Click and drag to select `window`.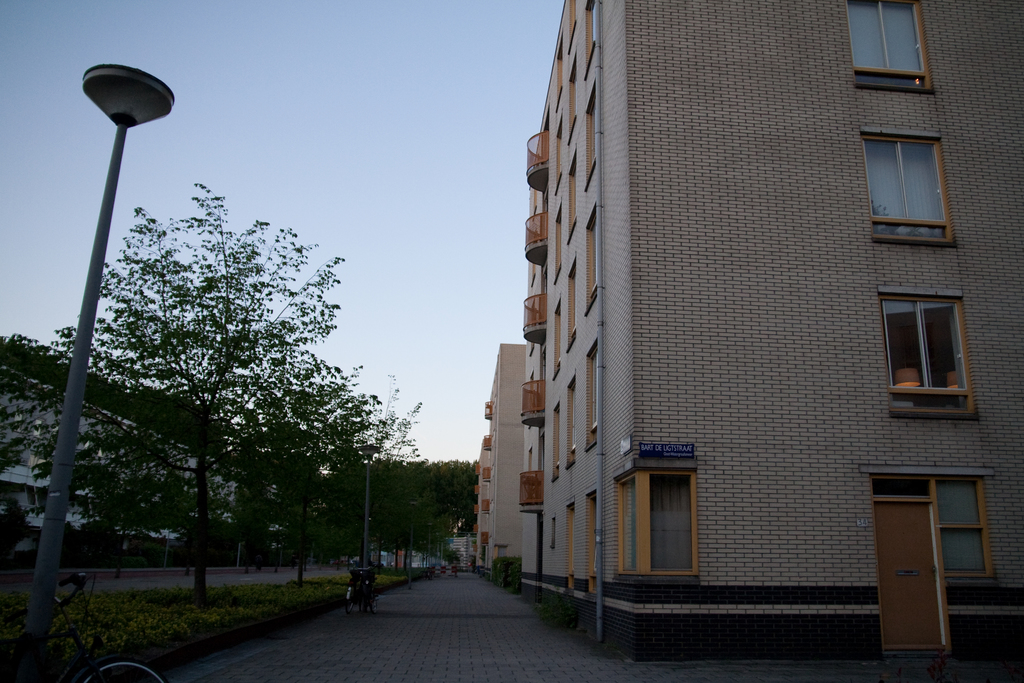
Selection: rect(588, 494, 598, 594).
